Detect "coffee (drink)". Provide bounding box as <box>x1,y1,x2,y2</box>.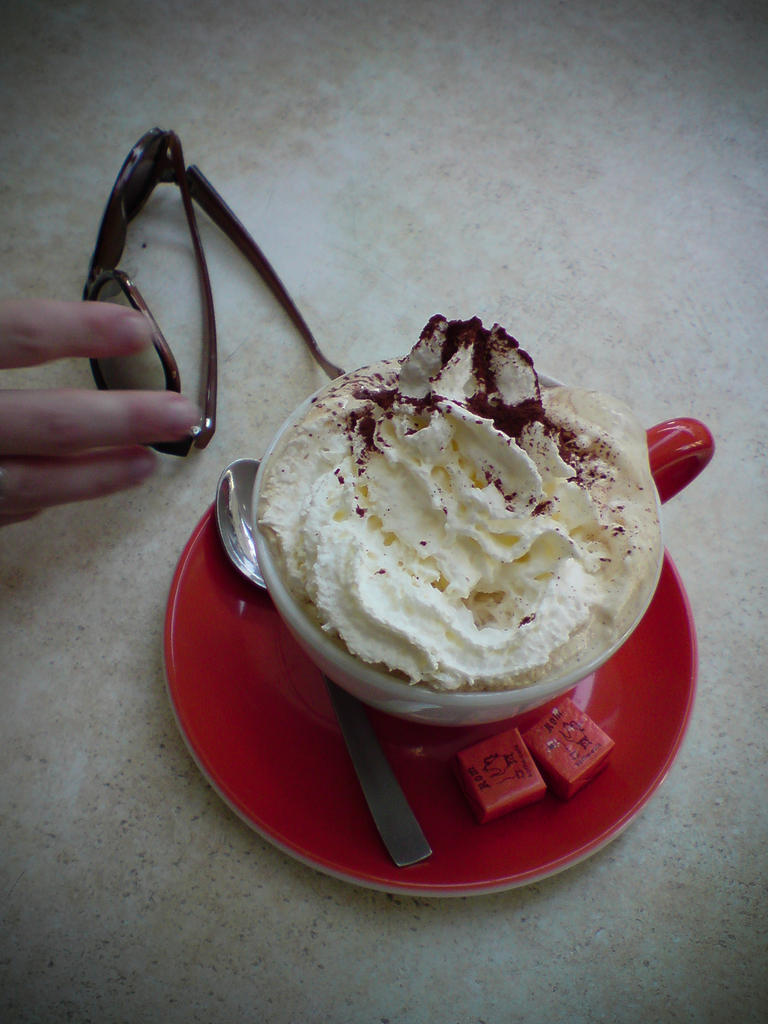
<box>257,304,674,699</box>.
